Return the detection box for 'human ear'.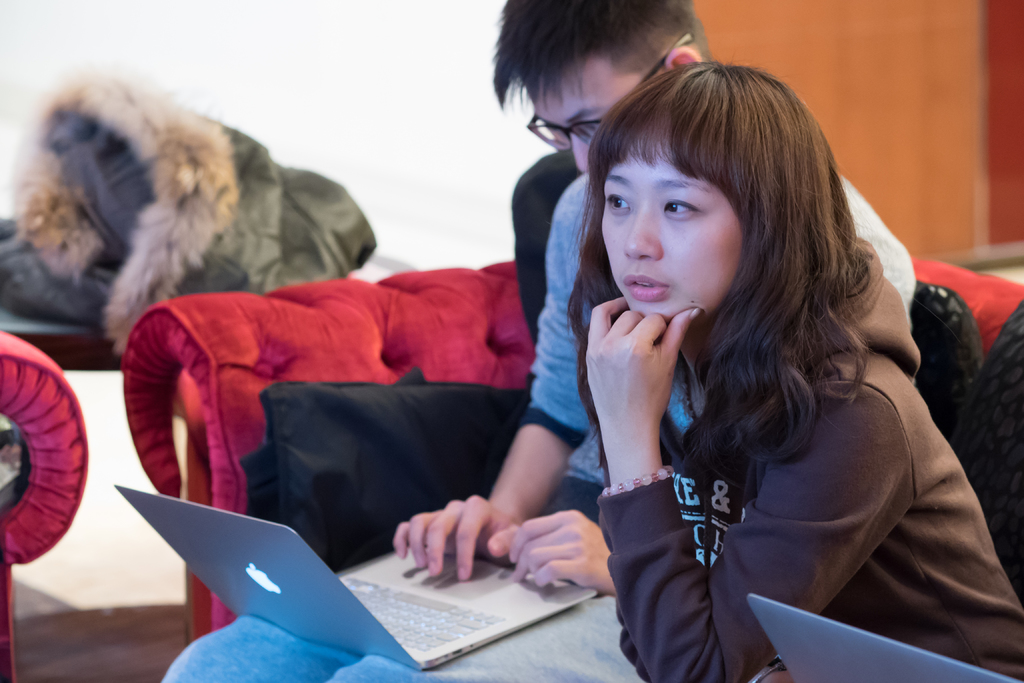
<bbox>664, 46, 703, 66</bbox>.
